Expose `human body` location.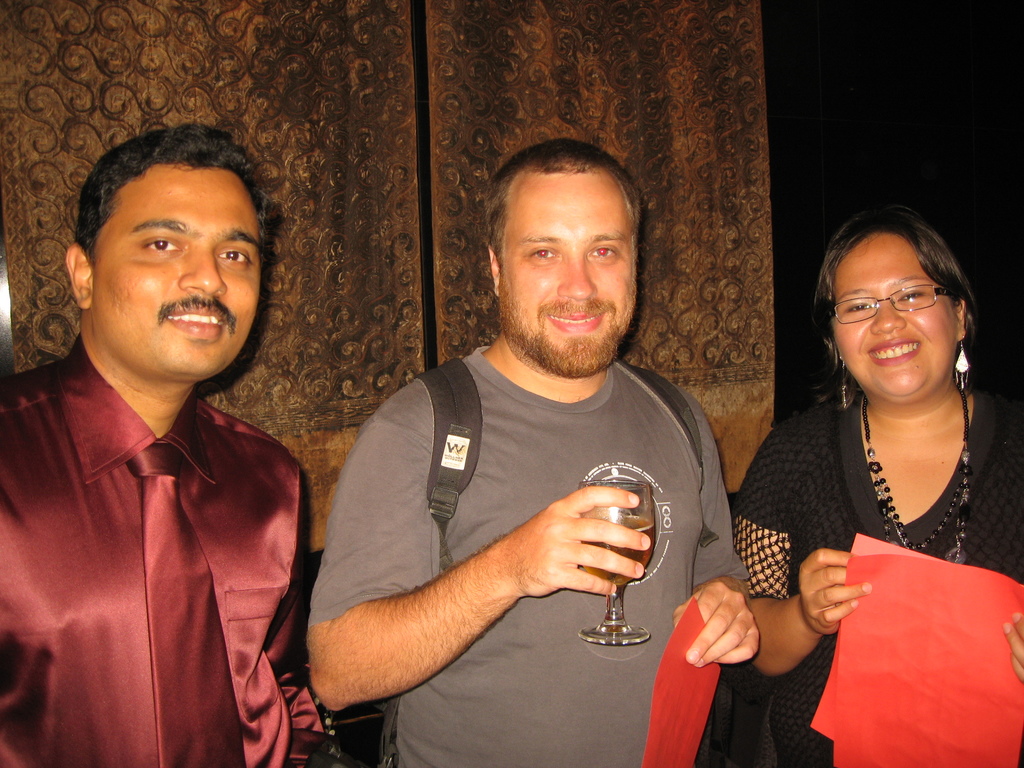
Exposed at bbox=(738, 205, 1023, 767).
